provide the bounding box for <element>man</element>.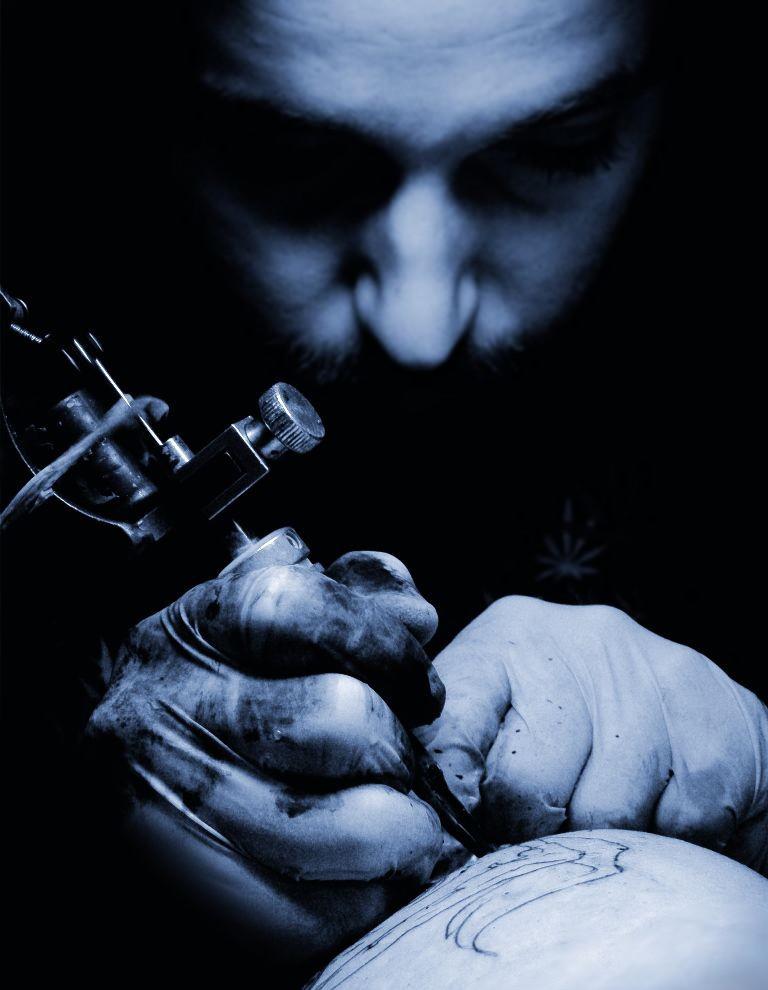
{"left": 93, "top": 0, "right": 765, "bottom": 946}.
